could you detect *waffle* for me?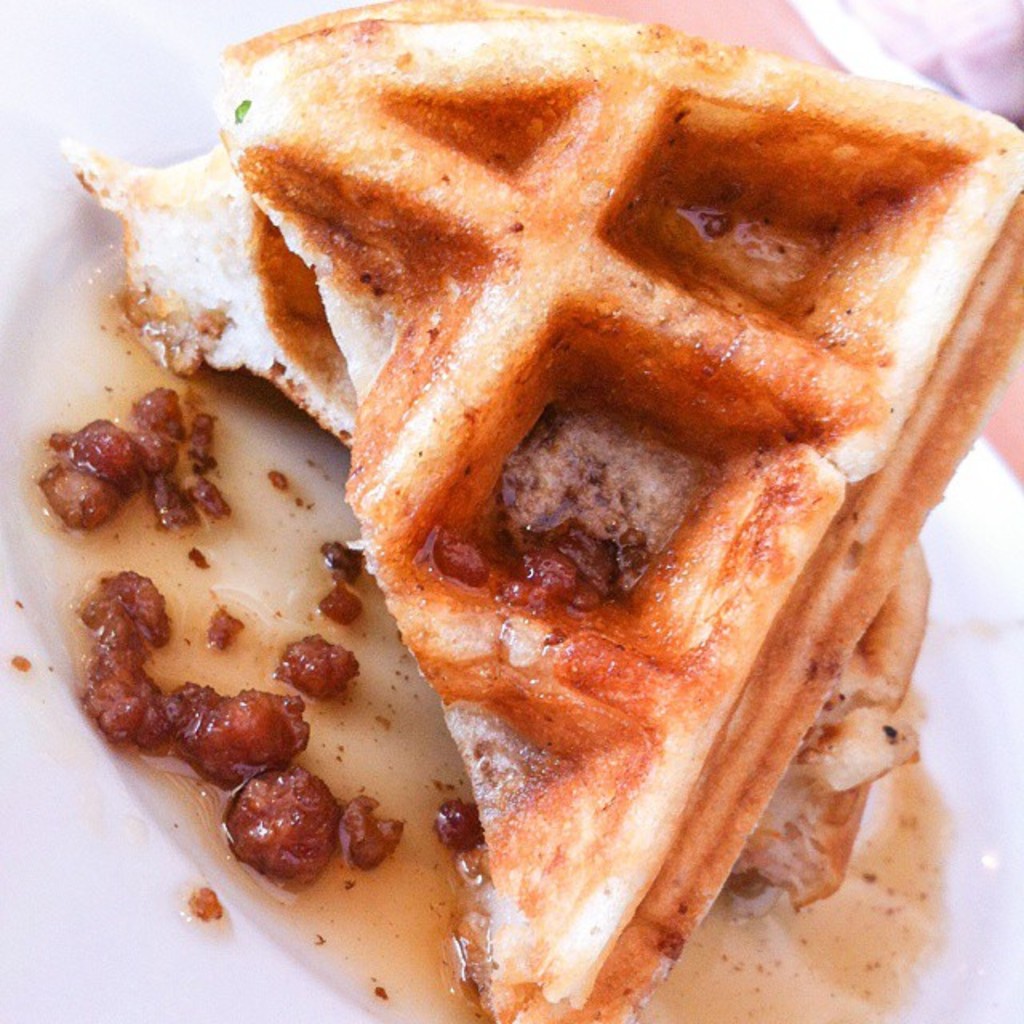
Detection result: 61, 0, 1022, 1019.
